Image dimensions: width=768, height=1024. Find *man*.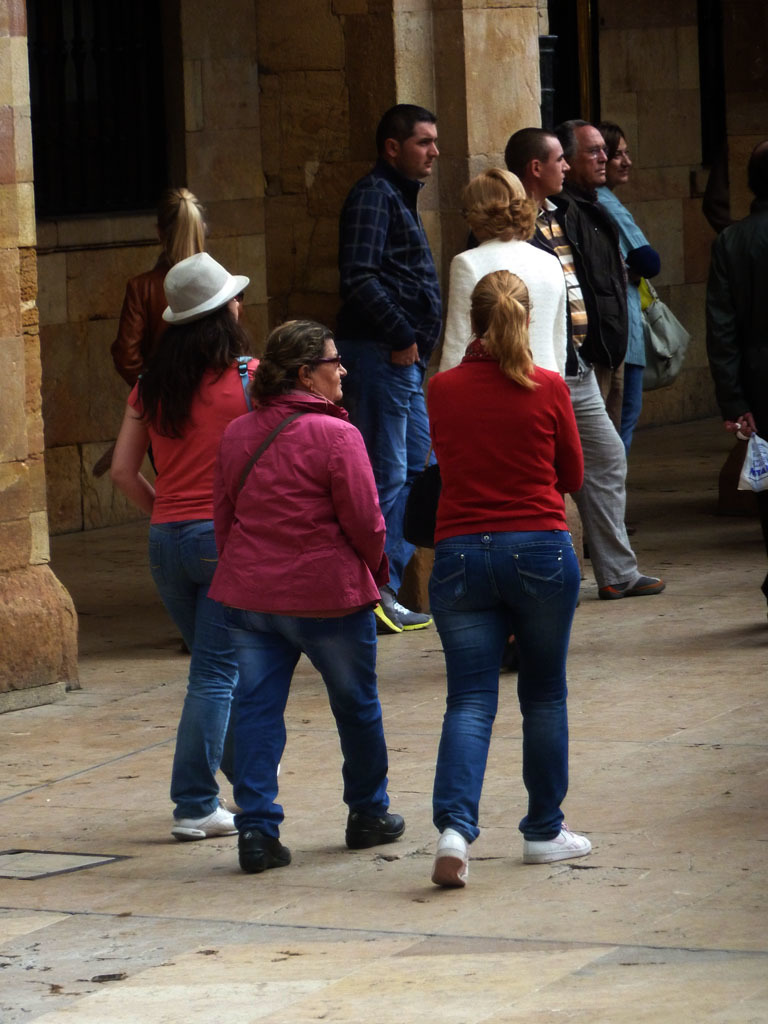
box(597, 131, 659, 452).
